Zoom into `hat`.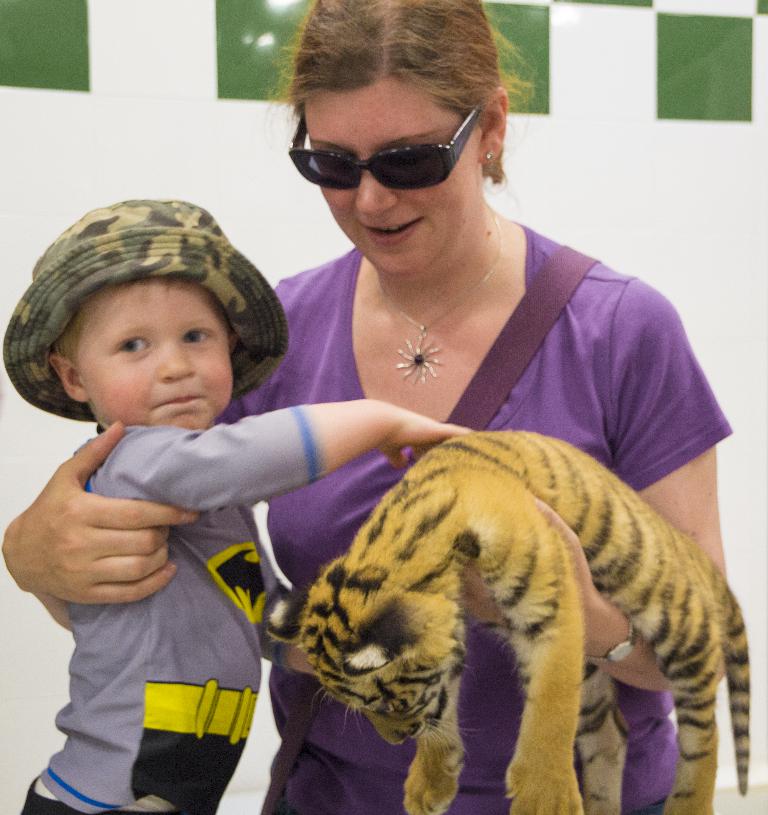
Zoom target: x1=1 y1=197 x2=288 y2=424.
